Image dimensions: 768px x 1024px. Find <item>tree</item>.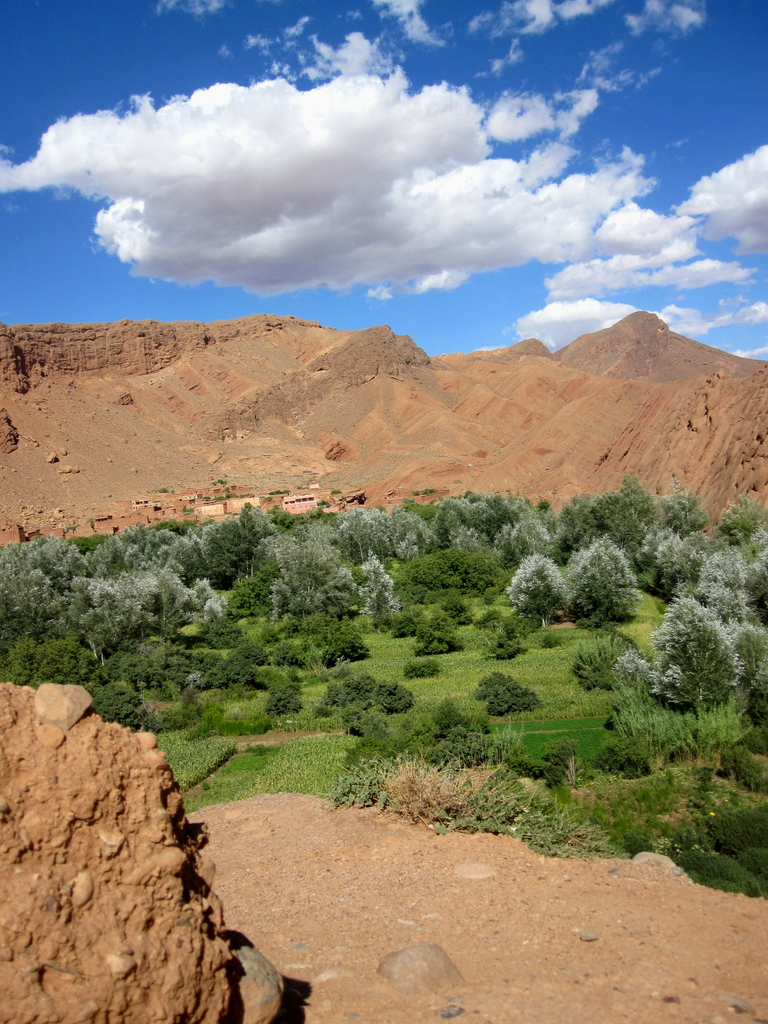
[555,491,599,564].
